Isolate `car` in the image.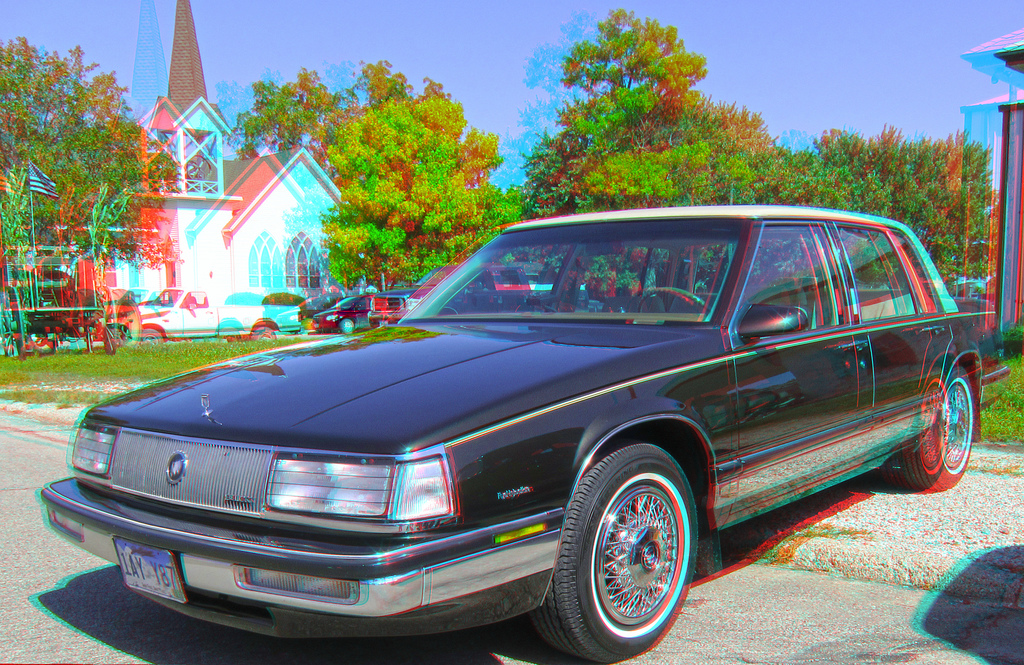
Isolated region: bbox=(32, 192, 1016, 664).
